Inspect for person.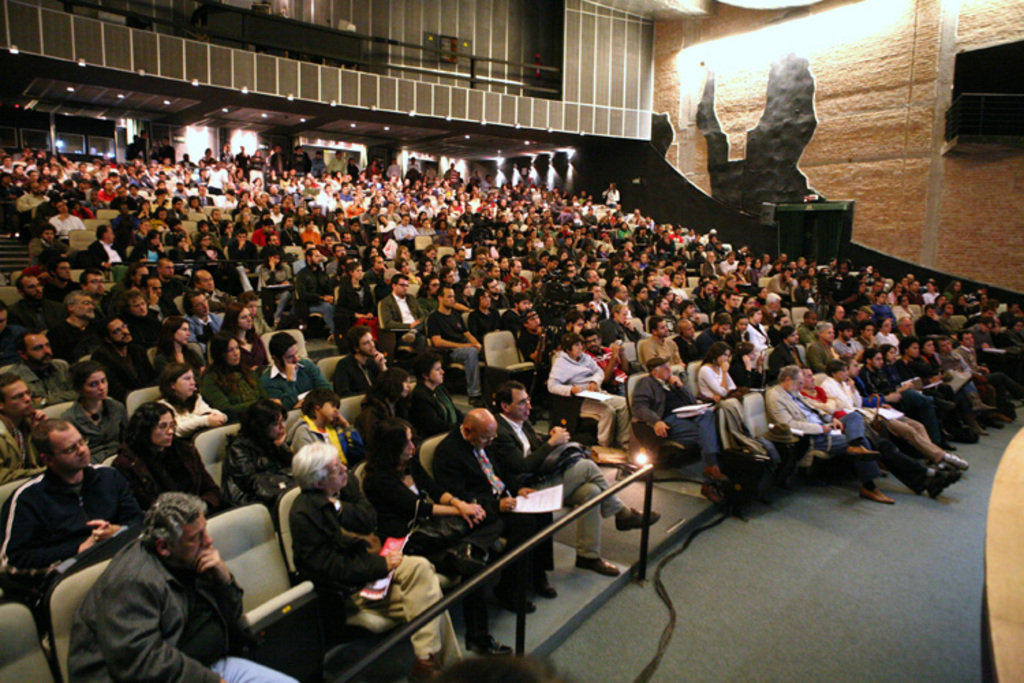
Inspection: l=287, t=441, r=468, b=682.
